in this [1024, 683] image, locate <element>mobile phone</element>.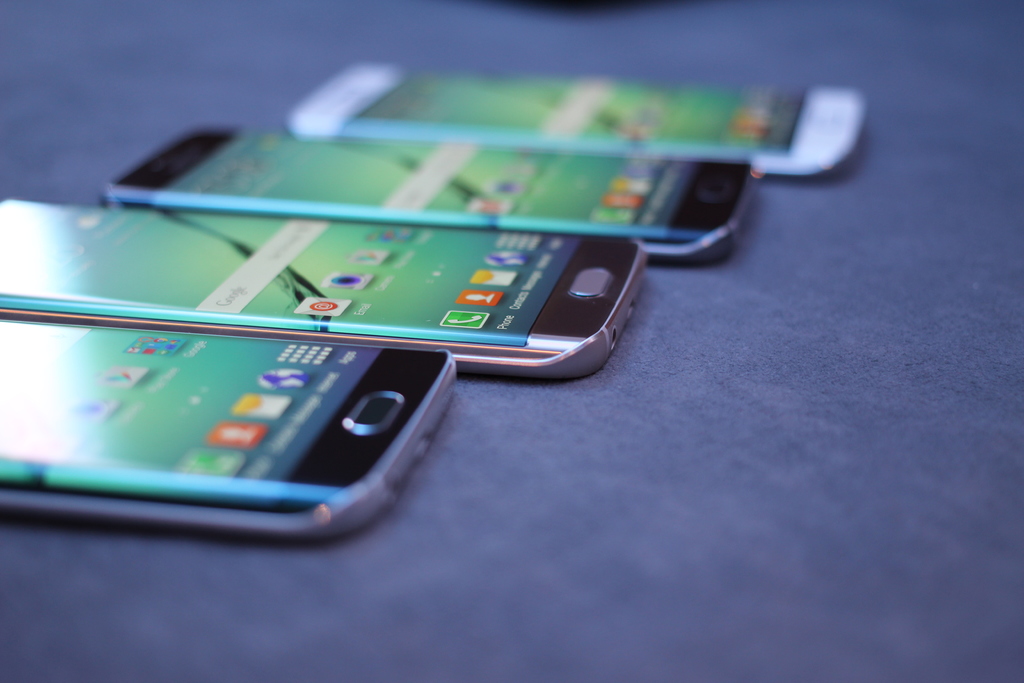
Bounding box: 0:193:653:379.
